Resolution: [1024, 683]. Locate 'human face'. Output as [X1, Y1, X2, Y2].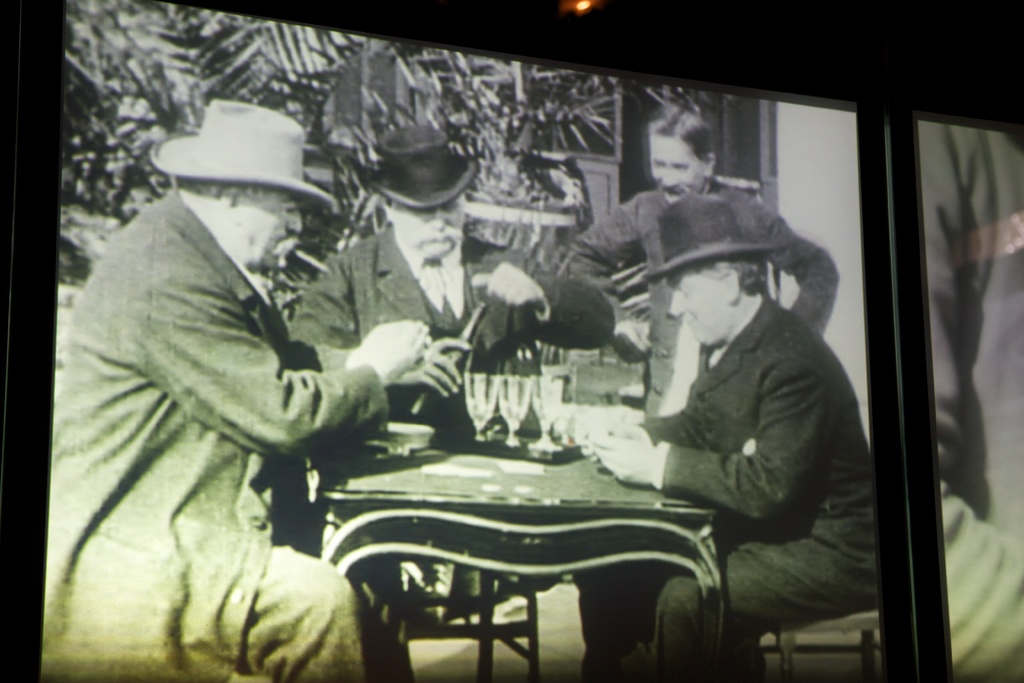
[665, 264, 724, 343].
